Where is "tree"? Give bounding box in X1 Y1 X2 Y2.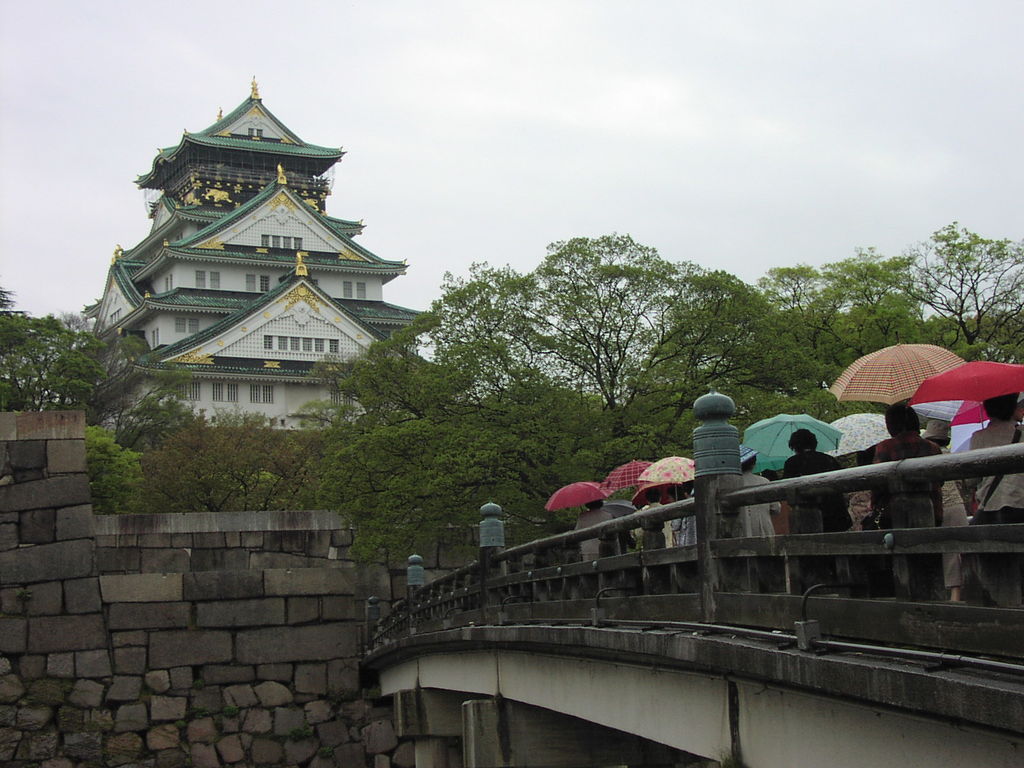
897 200 1015 352.
